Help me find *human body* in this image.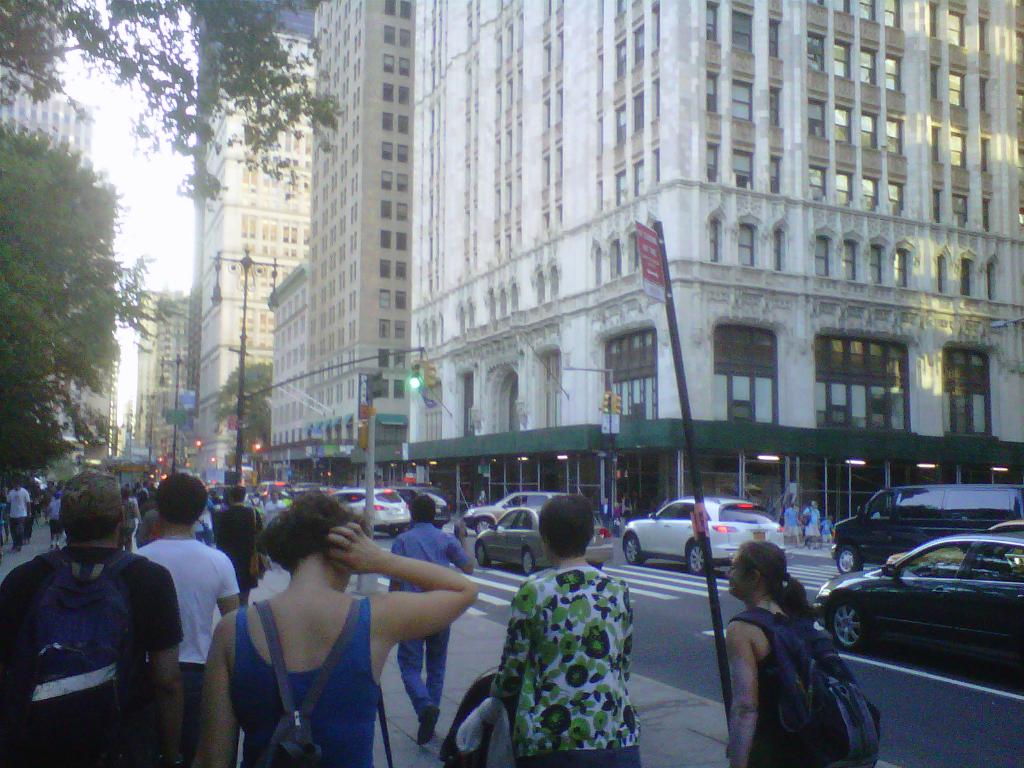
Found it: {"left": 802, "top": 496, "right": 817, "bottom": 545}.
